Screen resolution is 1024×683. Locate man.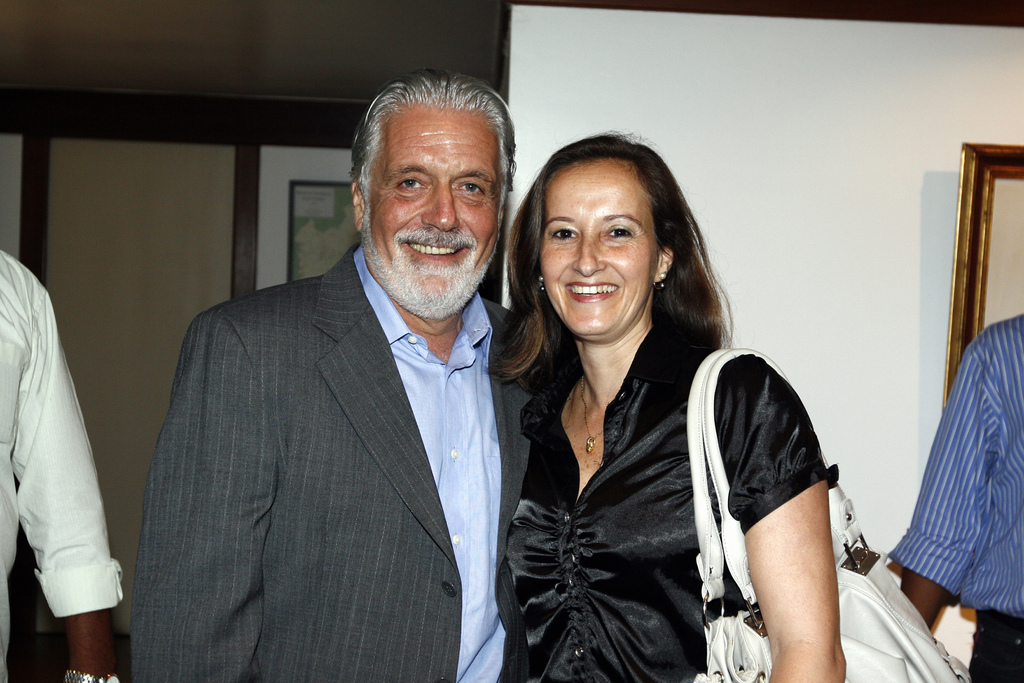
bbox=(127, 74, 557, 671).
